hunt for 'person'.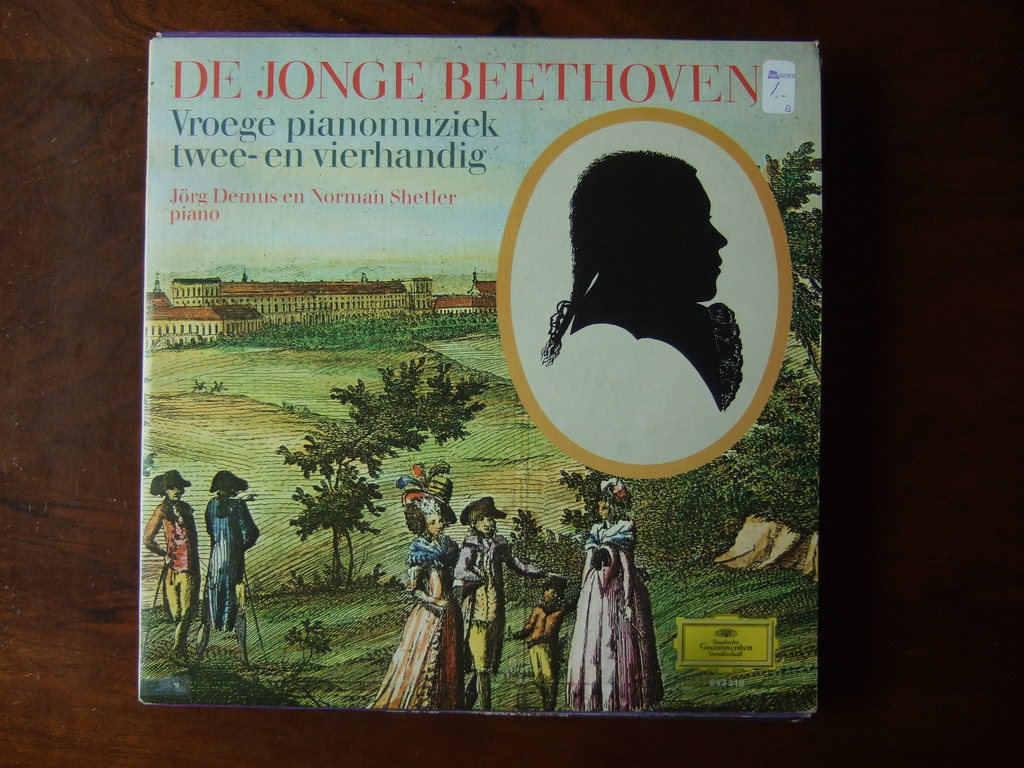
Hunted down at left=514, top=573, right=571, bottom=711.
